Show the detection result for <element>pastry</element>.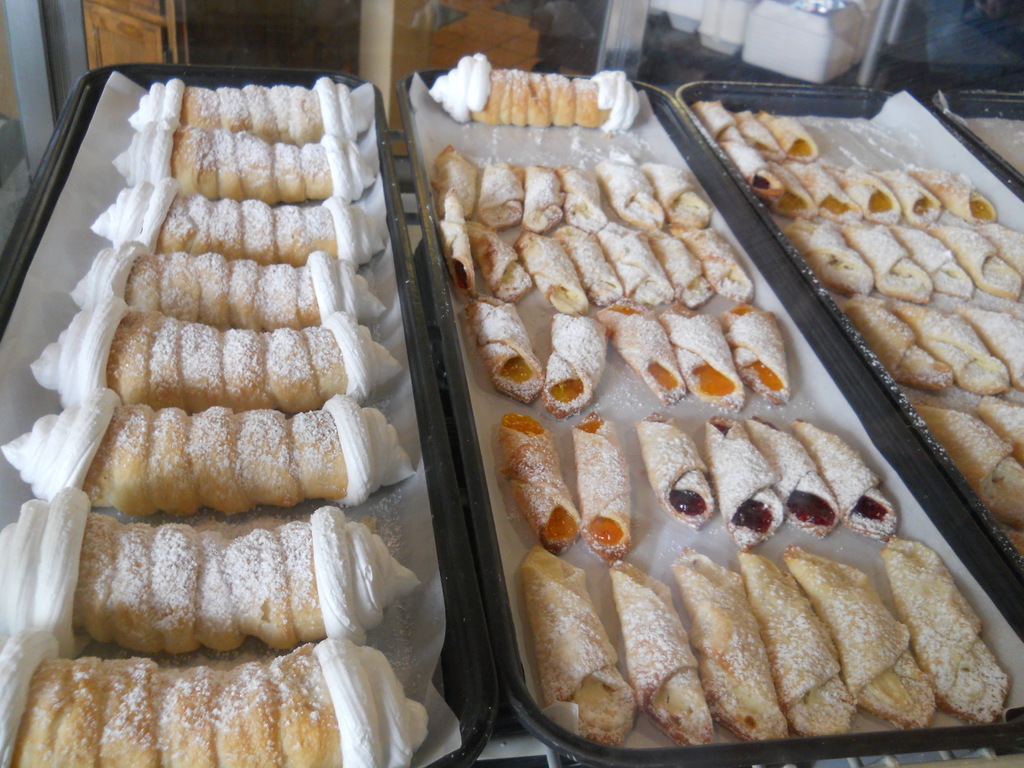
region(617, 554, 715, 741).
